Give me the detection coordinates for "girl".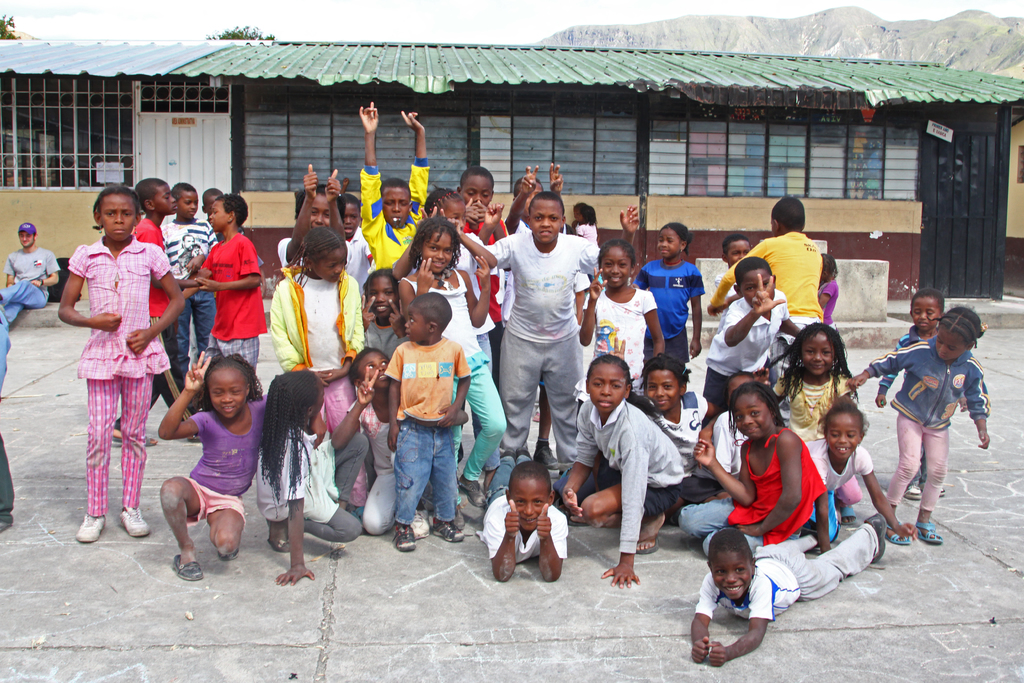
region(398, 217, 506, 512).
